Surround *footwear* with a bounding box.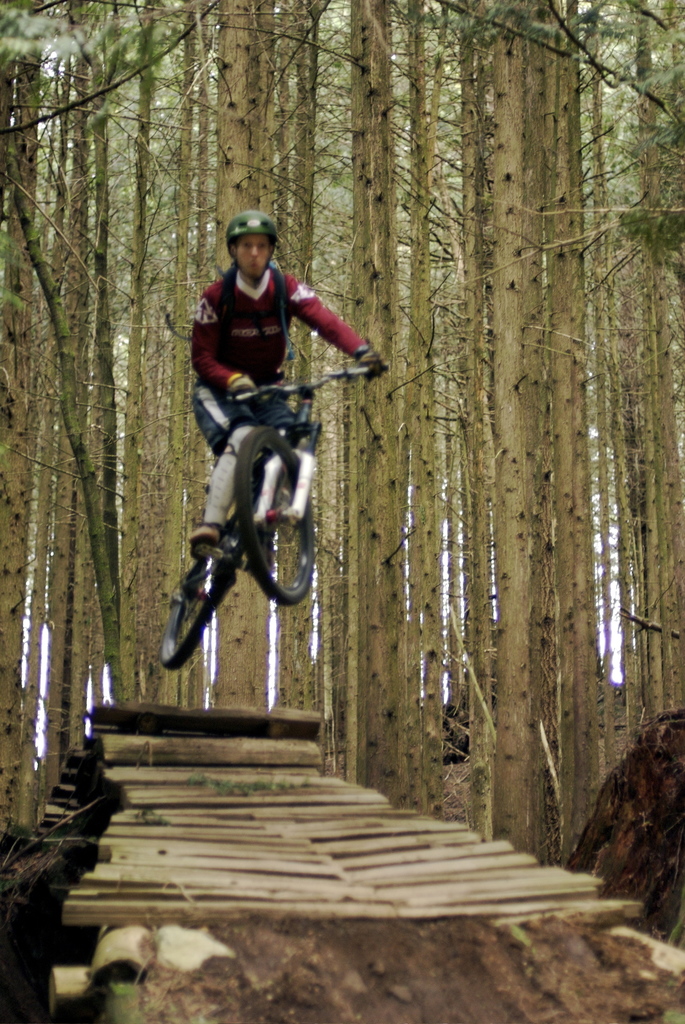
190 525 221 559.
